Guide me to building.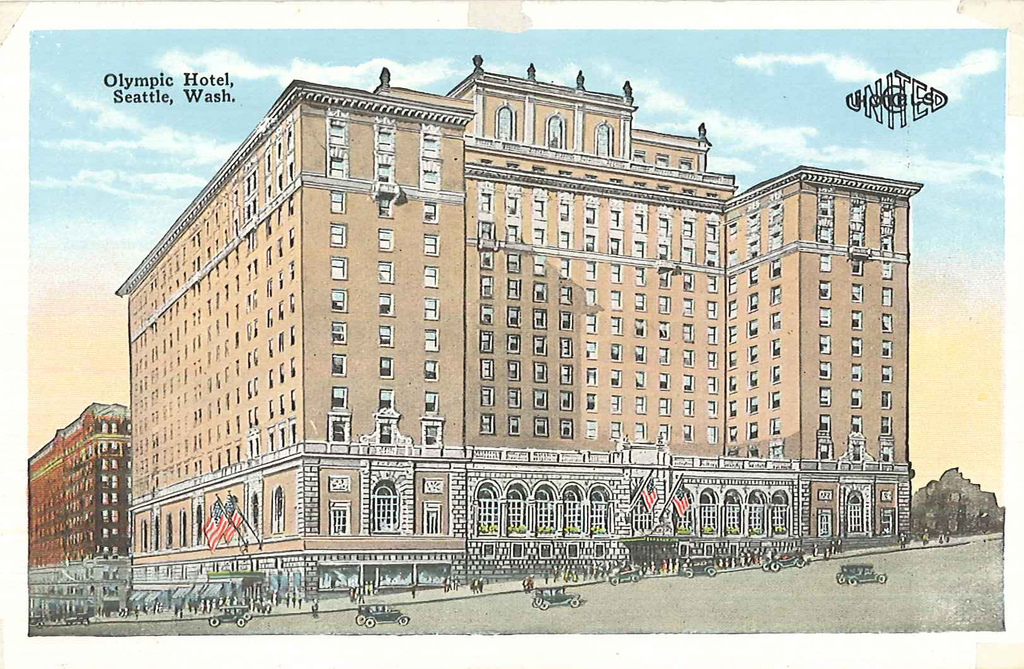
Guidance: x1=911, y1=465, x2=1007, y2=542.
